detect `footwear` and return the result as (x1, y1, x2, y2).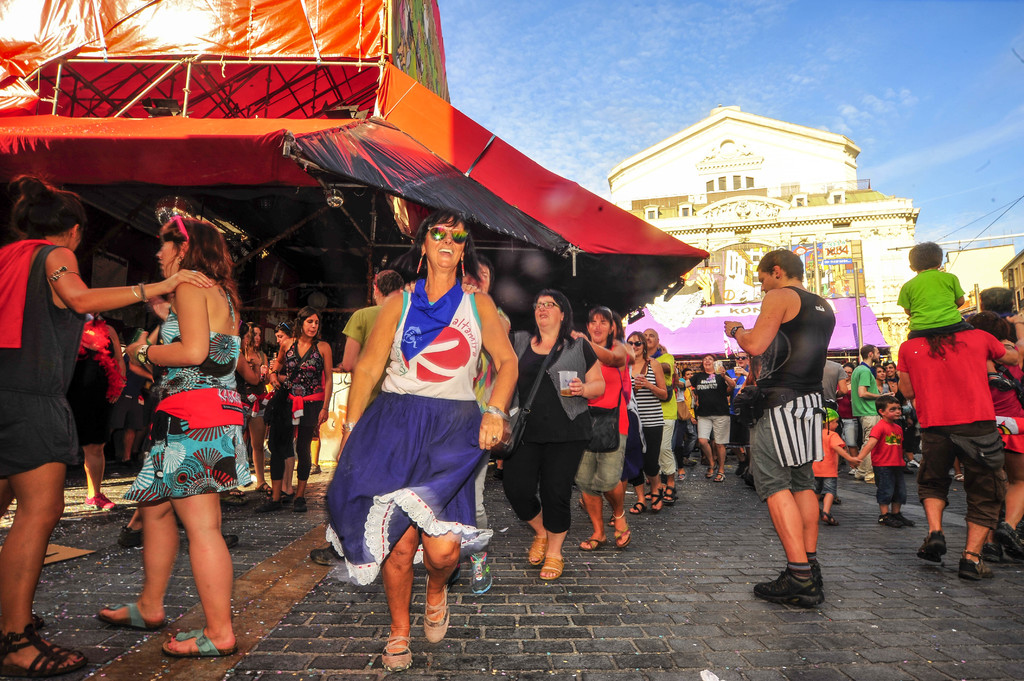
(307, 545, 348, 566).
